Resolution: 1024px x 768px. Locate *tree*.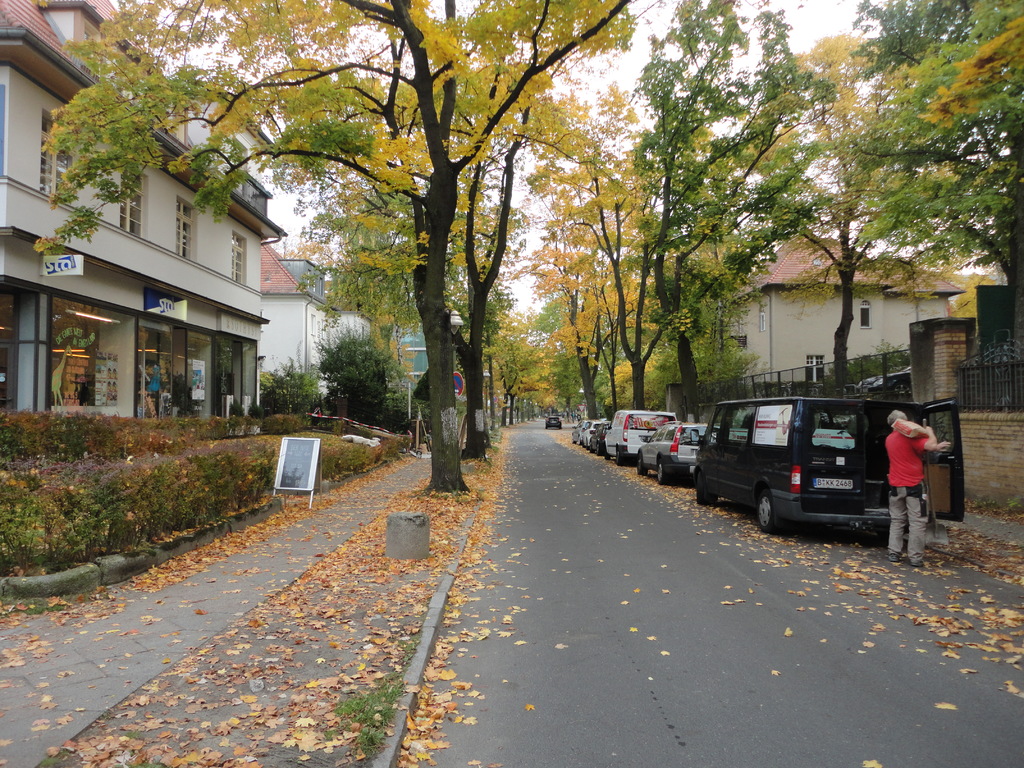
region(33, 0, 678, 502).
